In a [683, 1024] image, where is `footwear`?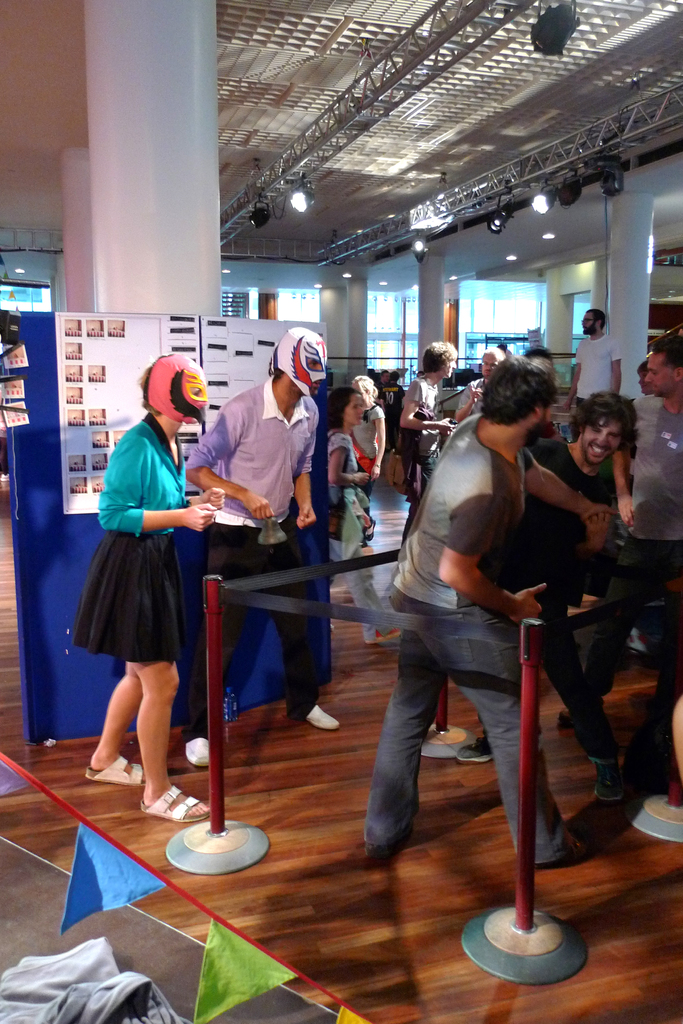
box=[184, 738, 211, 765].
